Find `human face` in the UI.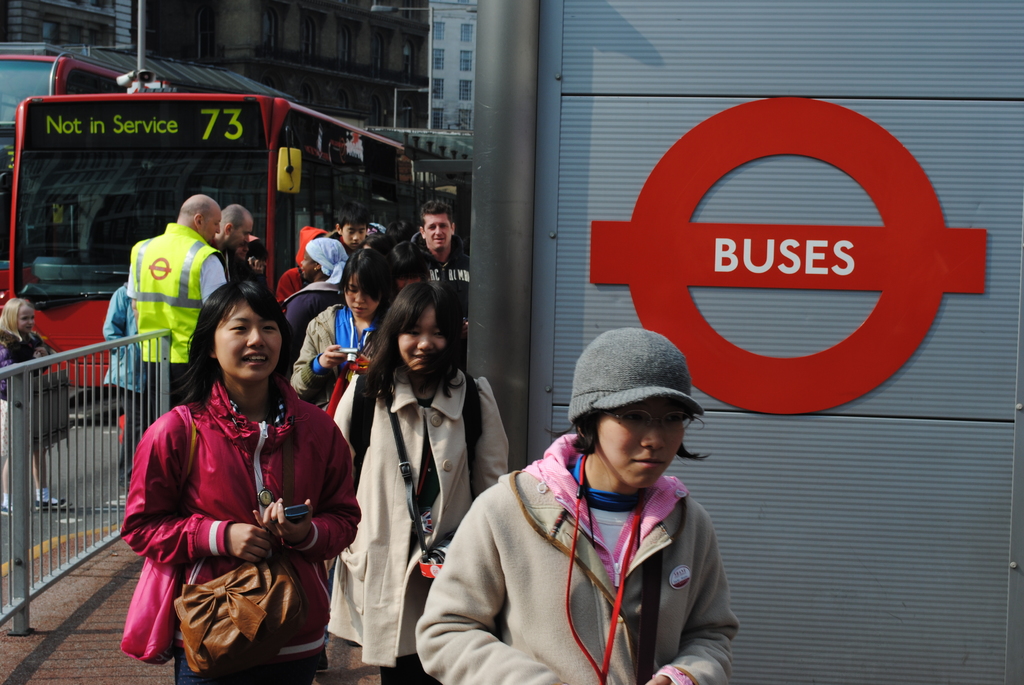
UI element at (596,397,684,486).
